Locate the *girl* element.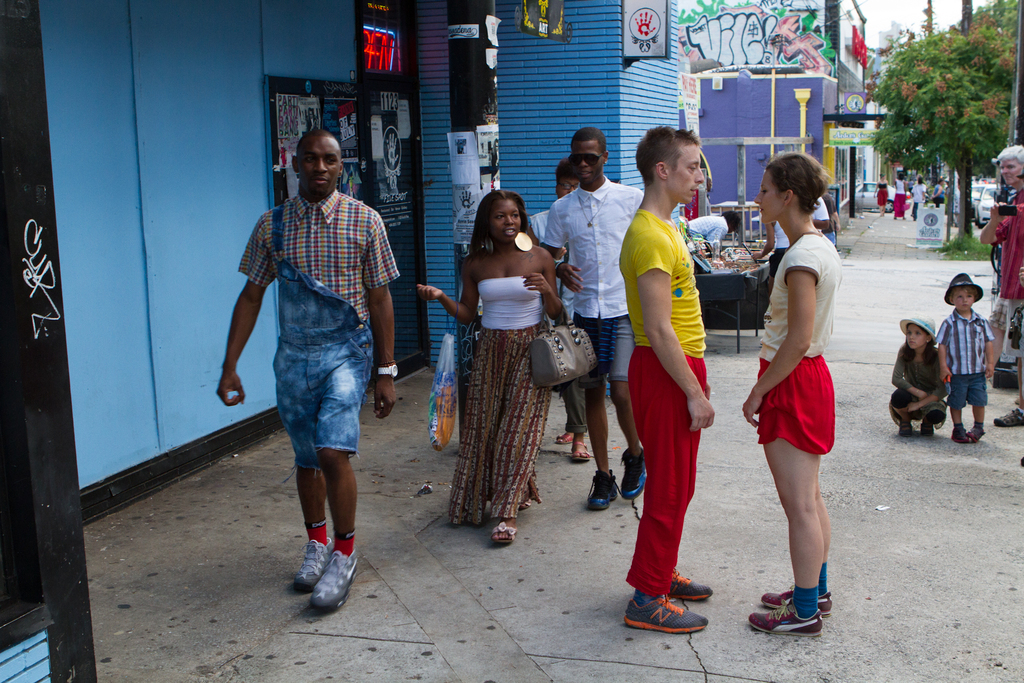
Element bbox: {"x1": 890, "y1": 317, "x2": 948, "y2": 433}.
